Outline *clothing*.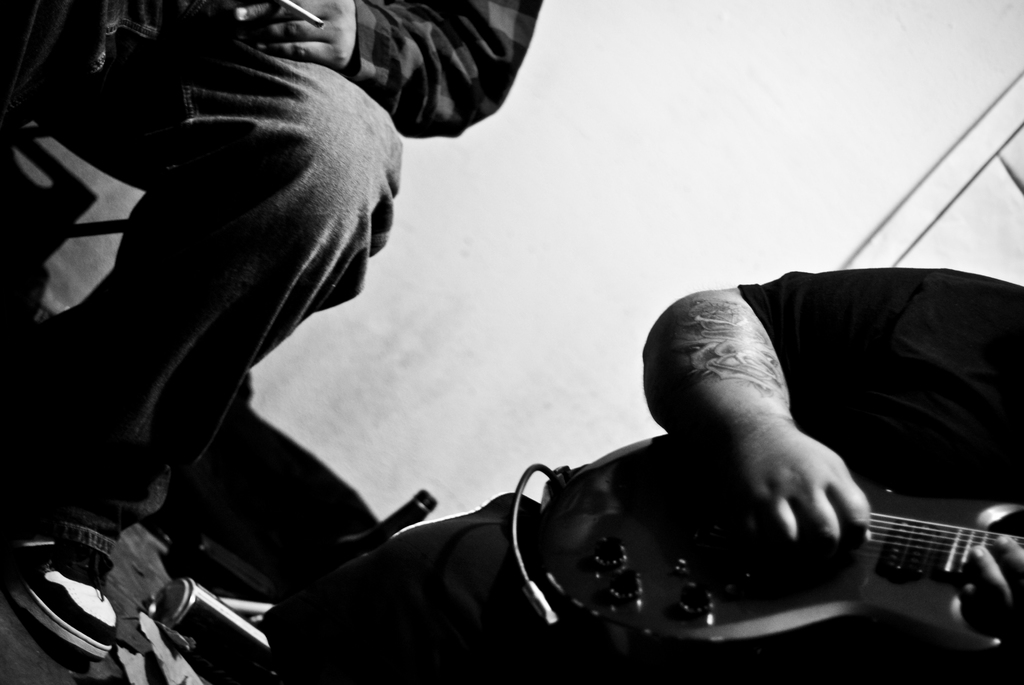
Outline: bbox=(334, 274, 1023, 684).
